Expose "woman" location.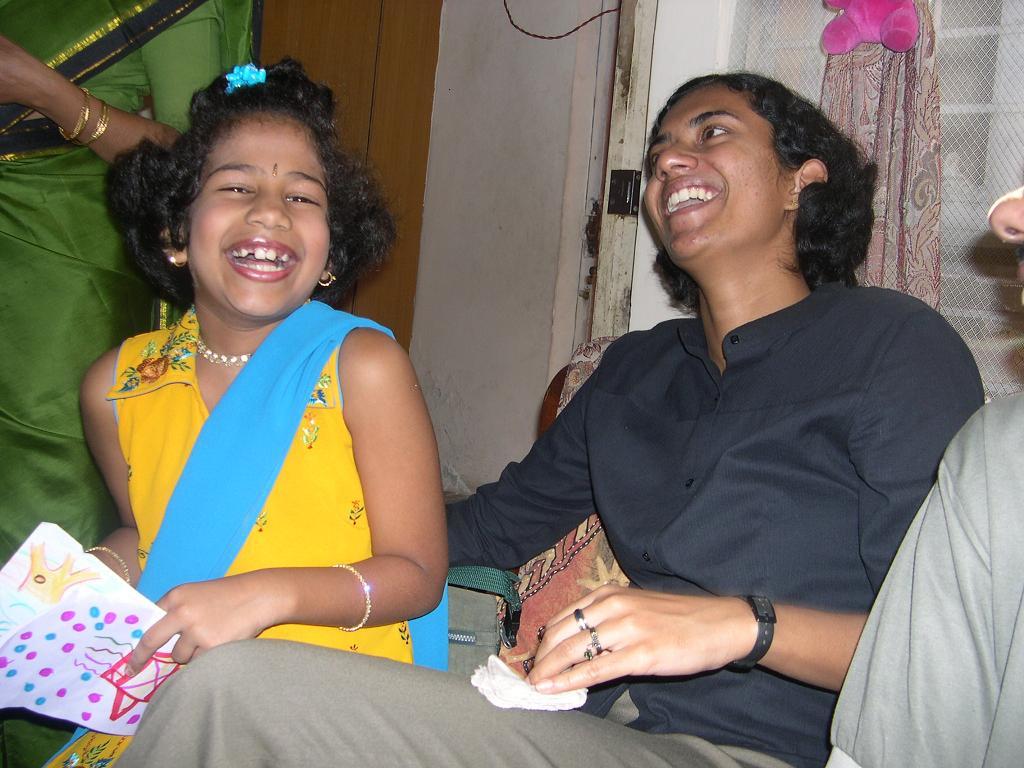
Exposed at x1=110, y1=71, x2=982, y2=767.
